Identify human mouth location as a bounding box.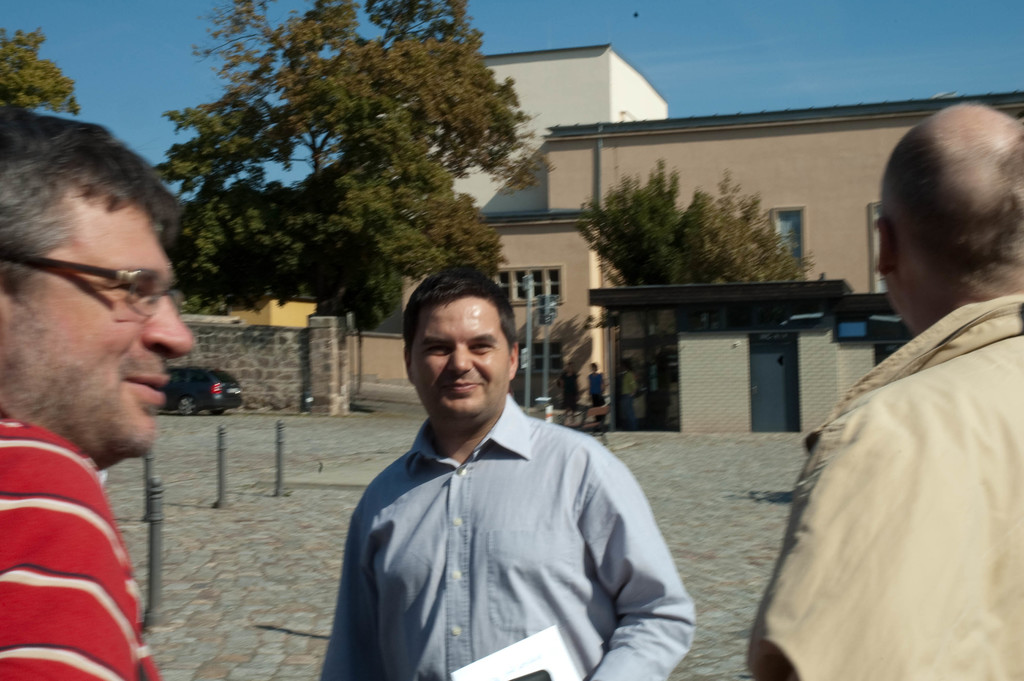
l=448, t=379, r=479, b=398.
